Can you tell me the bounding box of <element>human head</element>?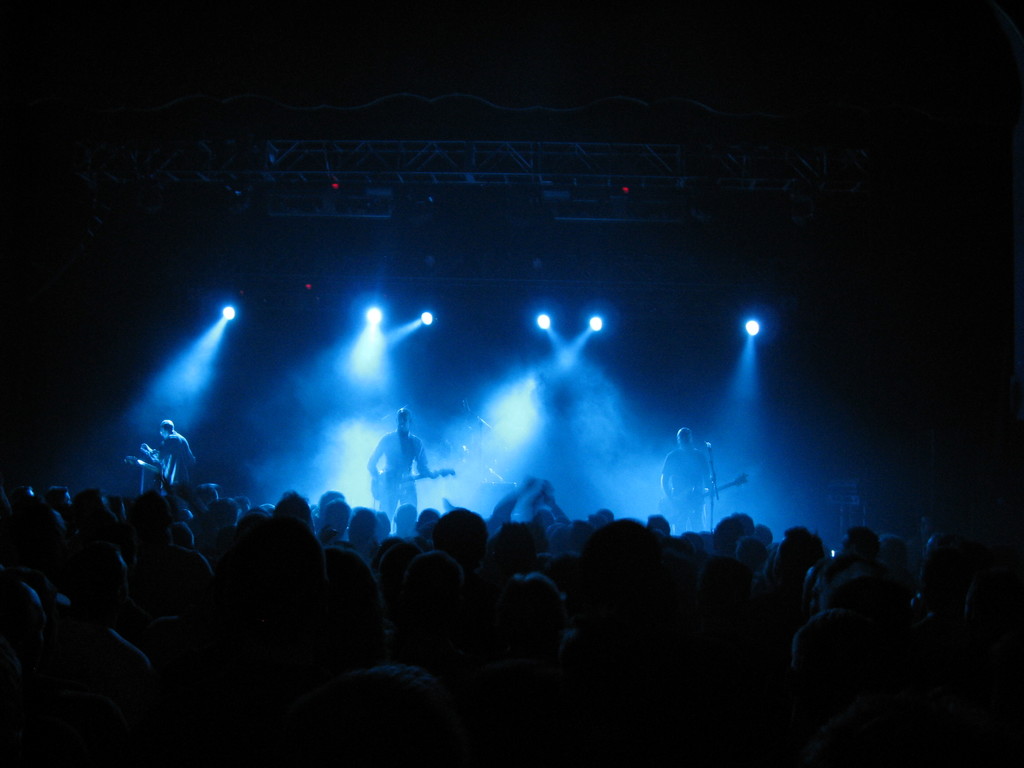
rect(675, 426, 694, 450).
